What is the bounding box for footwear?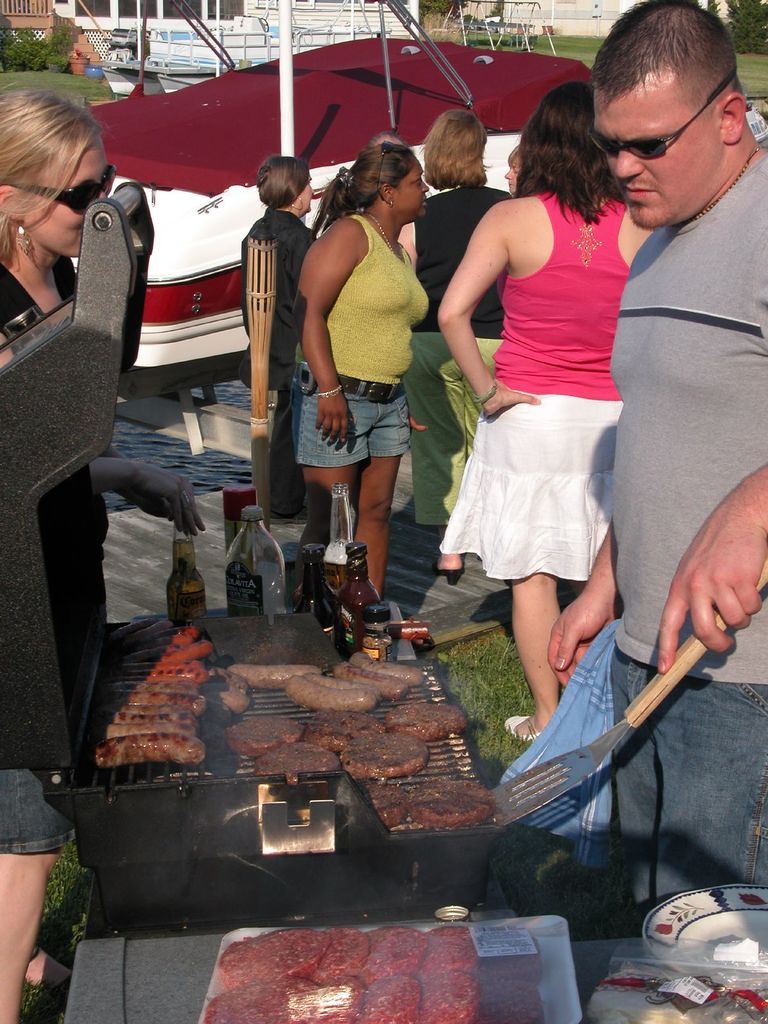
box(506, 707, 548, 751).
